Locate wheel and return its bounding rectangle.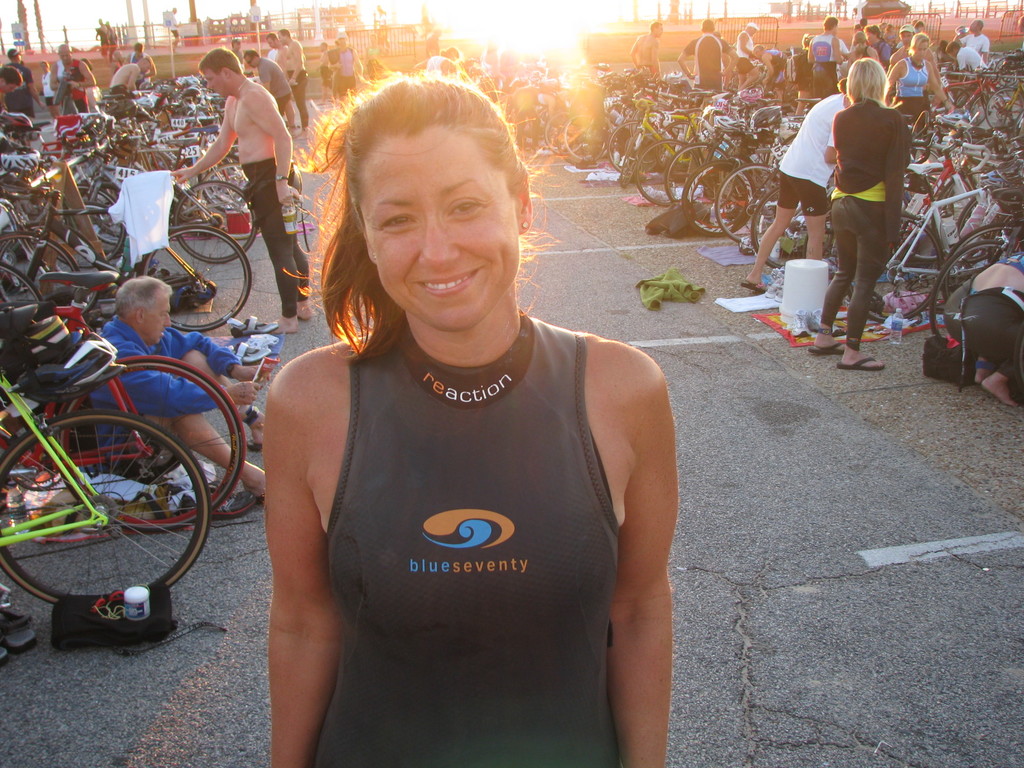
l=680, t=160, r=753, b=241.
